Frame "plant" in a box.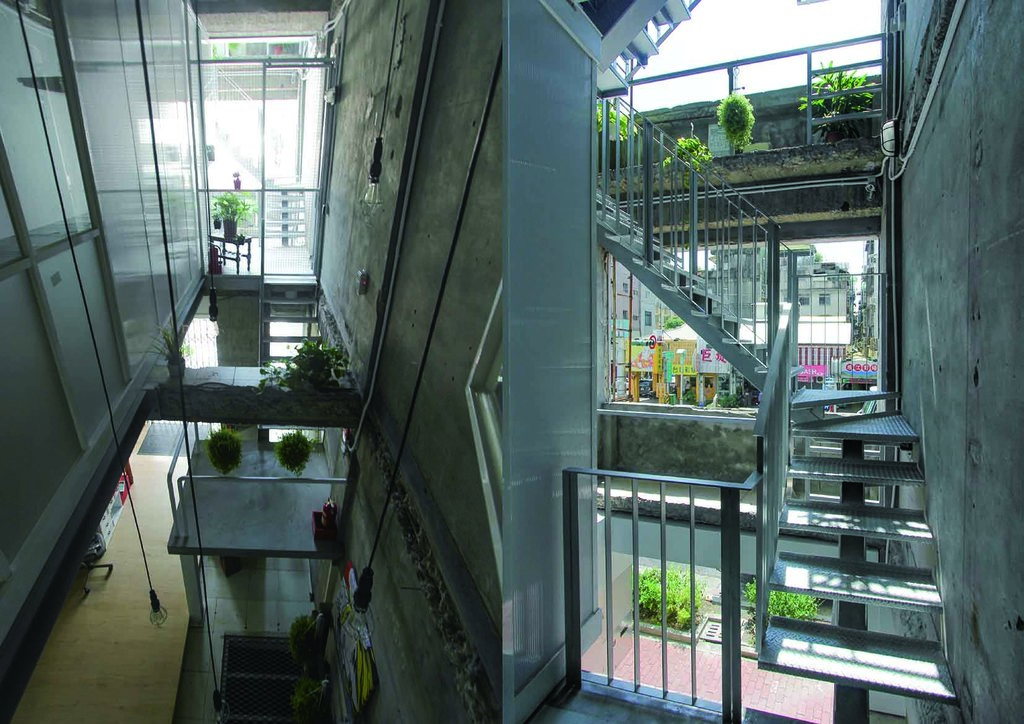
Rect(275, 426, 315, 470).
